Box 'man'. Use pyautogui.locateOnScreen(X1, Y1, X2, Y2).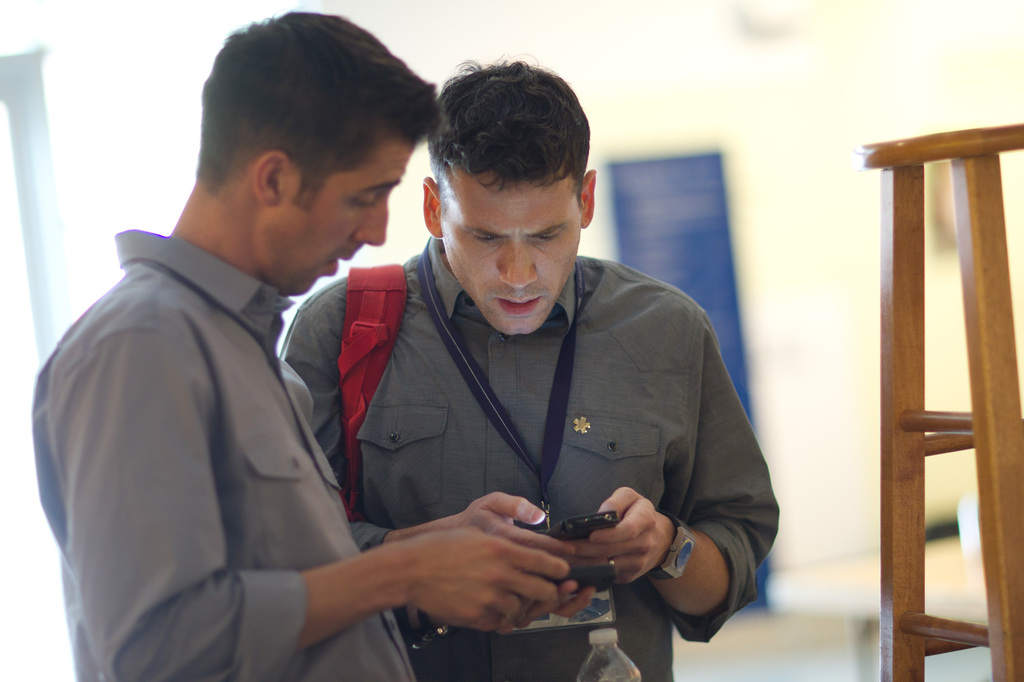
pyautogui.locateOnScreen(278, 51, 779, 681).
